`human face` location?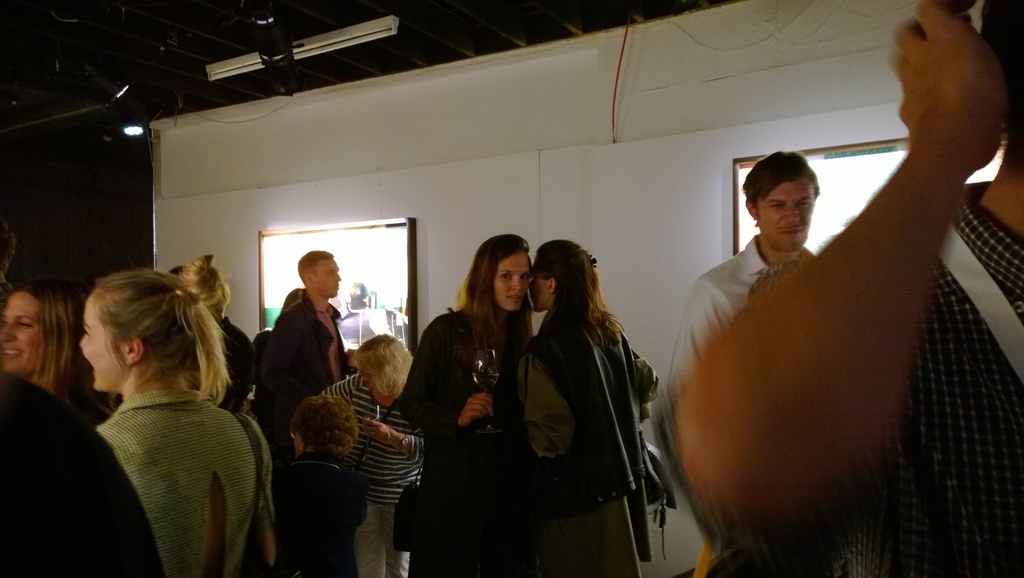
(493, 251, 529, 315)
